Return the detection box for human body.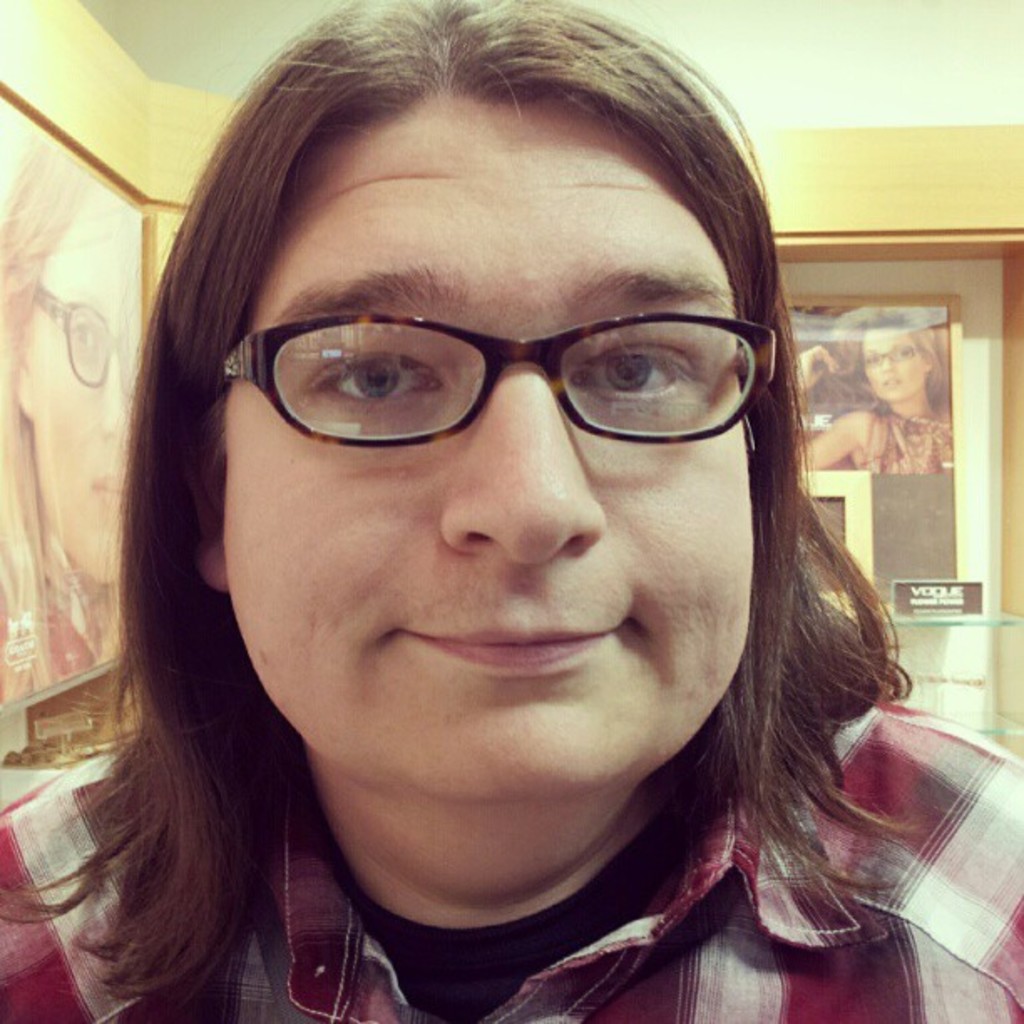
bbox=(0, 7, 1014, 1023).
